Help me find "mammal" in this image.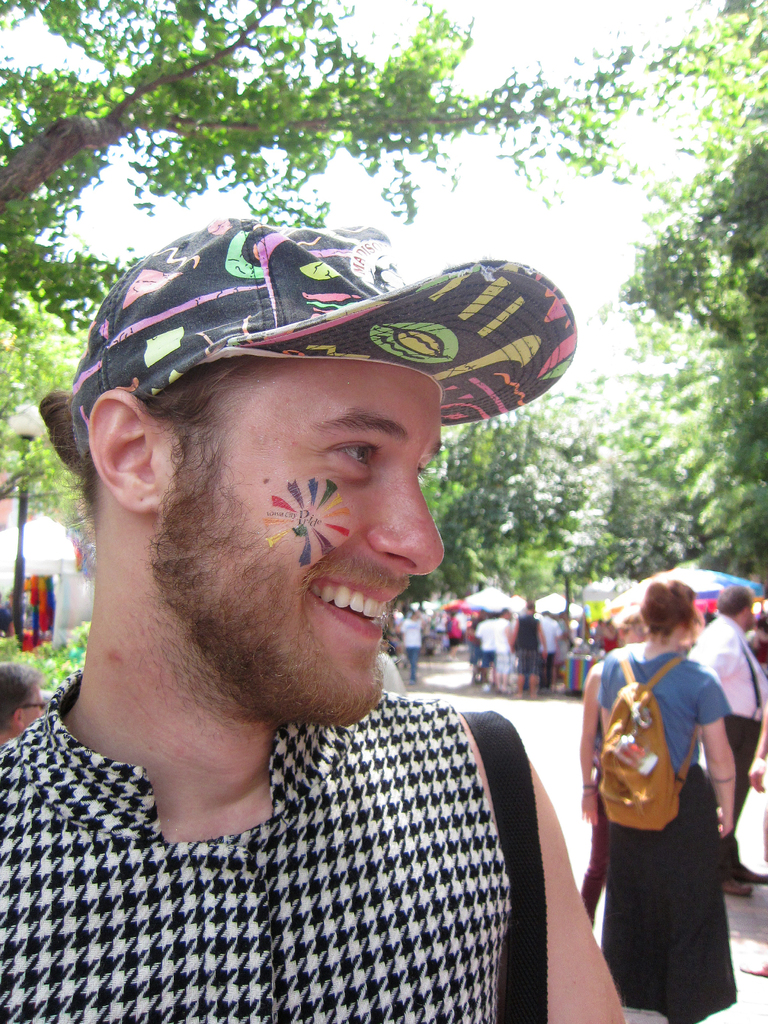
Found it: crop(577, 597, 642, 926).
